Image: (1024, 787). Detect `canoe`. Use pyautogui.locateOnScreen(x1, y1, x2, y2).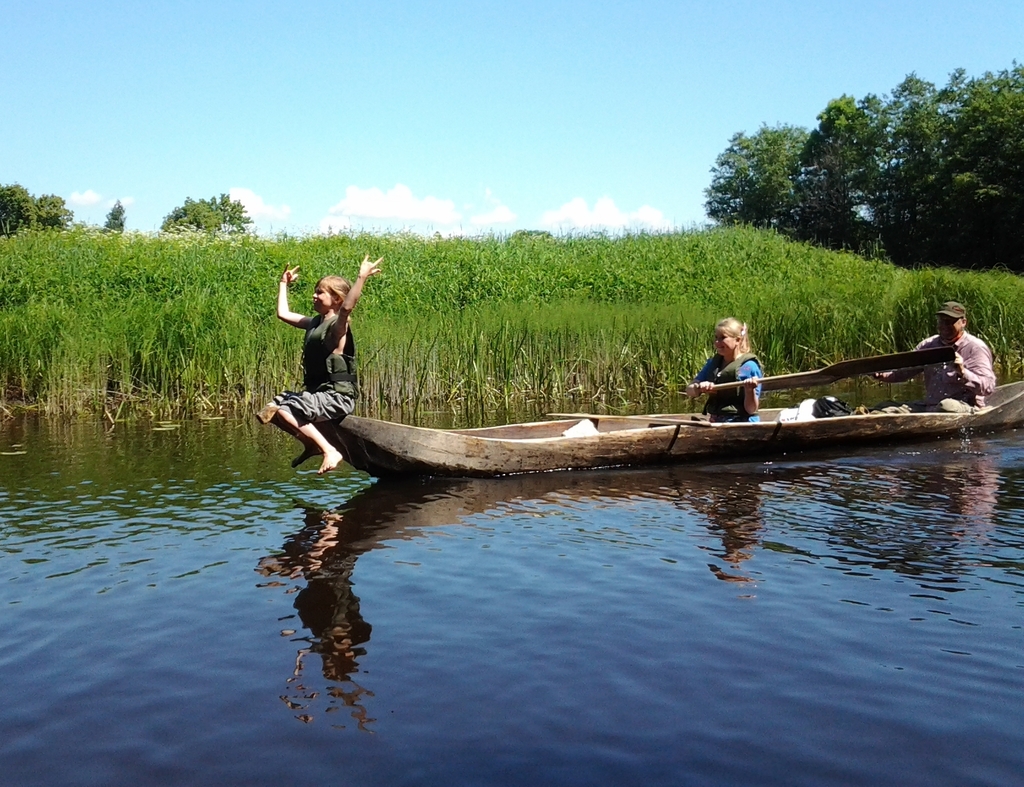
pyautogui.locateOnScreen(257, 381, 1023, 480).
